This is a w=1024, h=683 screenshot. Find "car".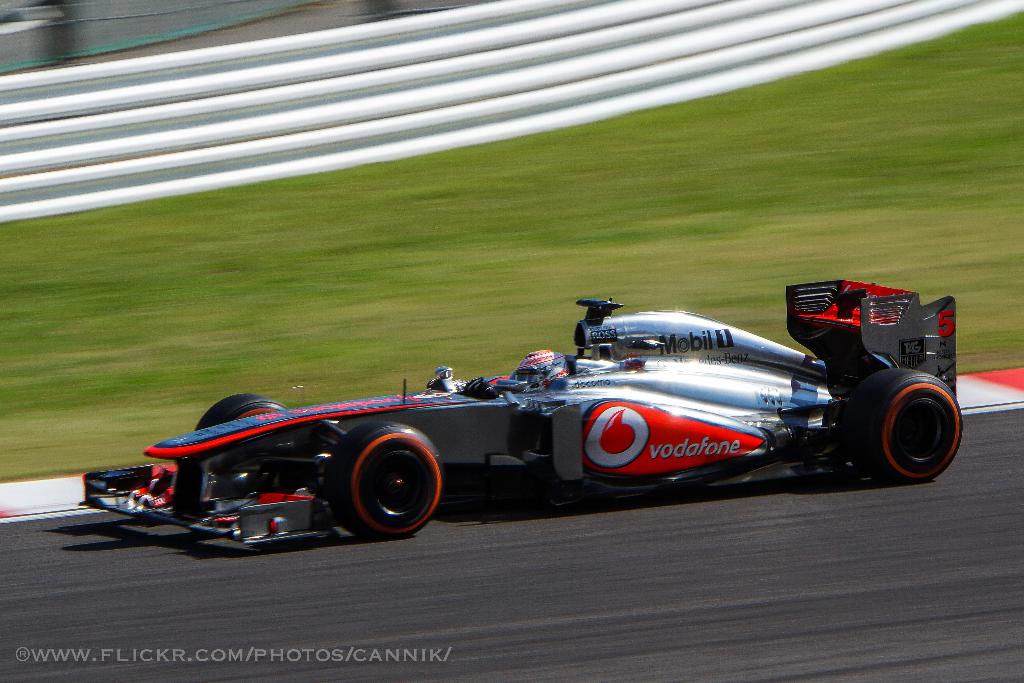
Bounding box: <region>74, 274, 965, 553</region>.
